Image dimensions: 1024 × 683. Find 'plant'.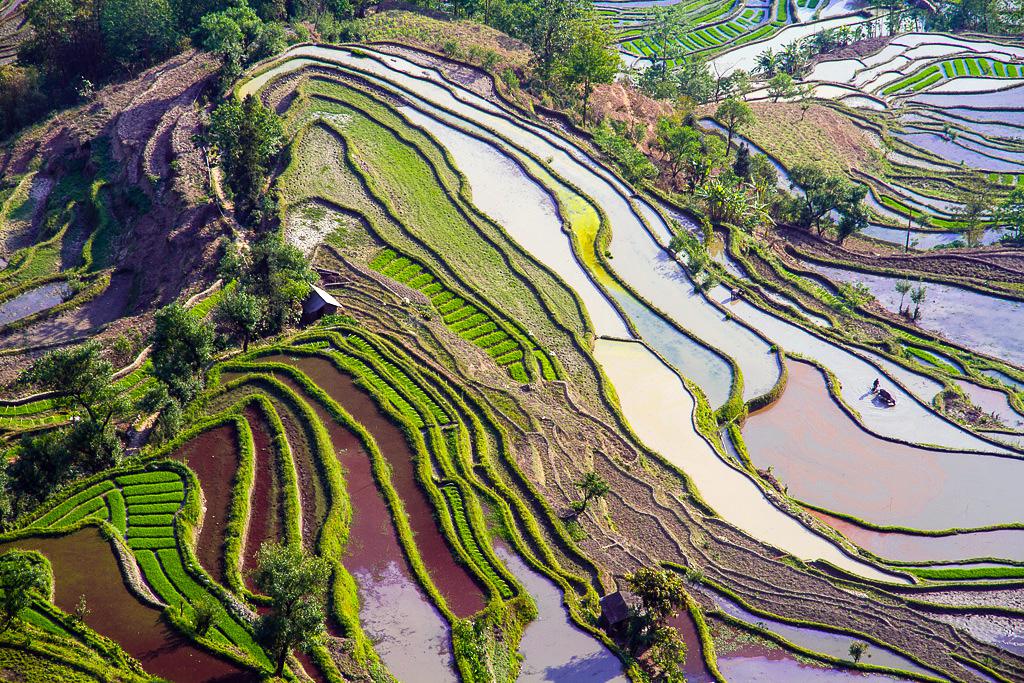
box(224, 412, 276, 609).
